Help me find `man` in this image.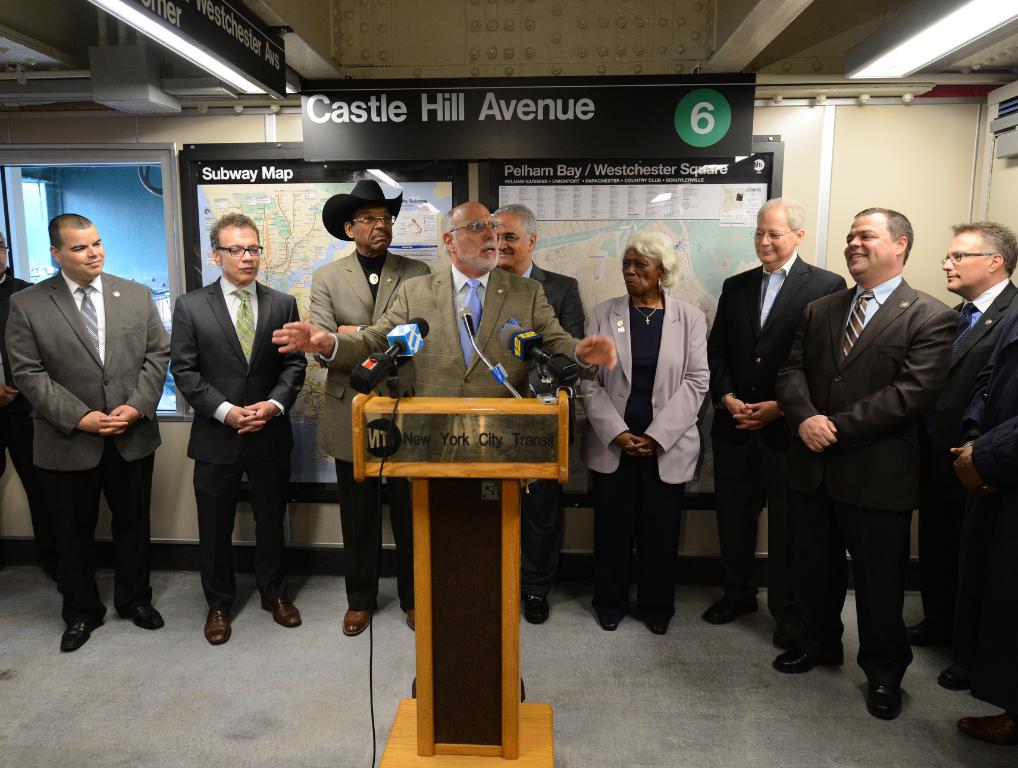
Found it: <bbox>170, 213, 310, 648</bbox>.
